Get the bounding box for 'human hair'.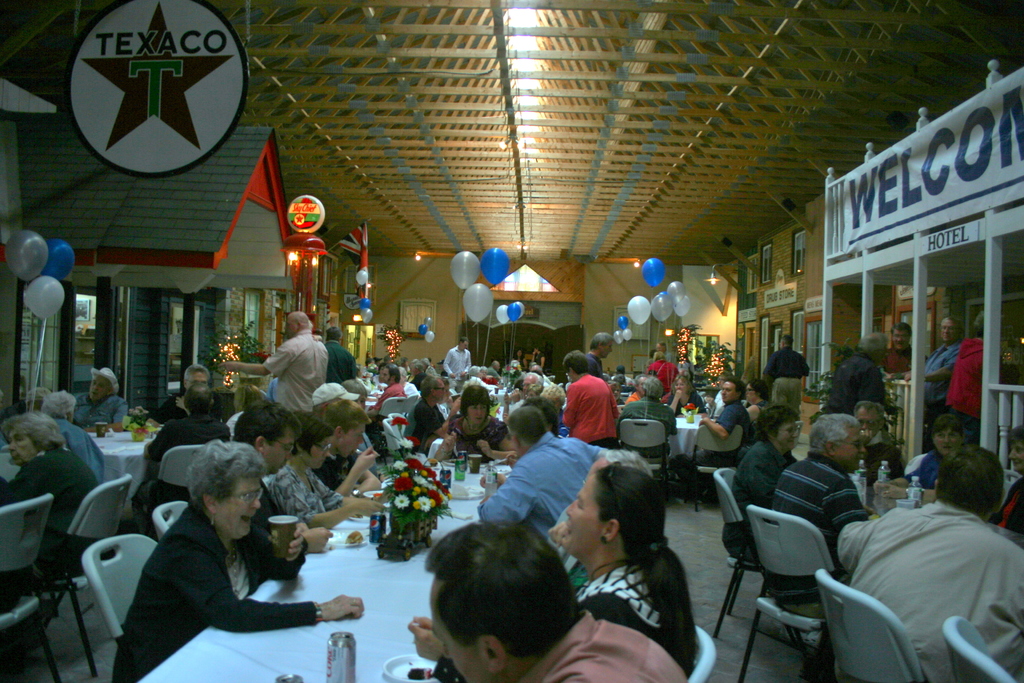
bbox=(589, 457, 709, 664).
